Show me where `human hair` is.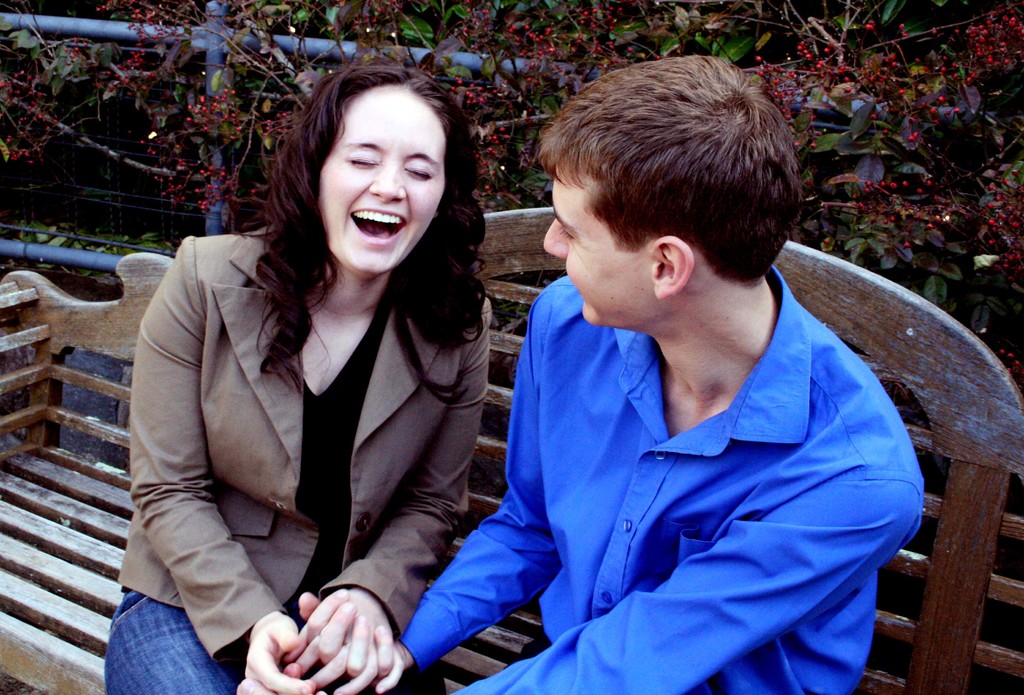
`human hair` is at {"left": 550, "top": 51, "right": 789, "bottom": 321}.
